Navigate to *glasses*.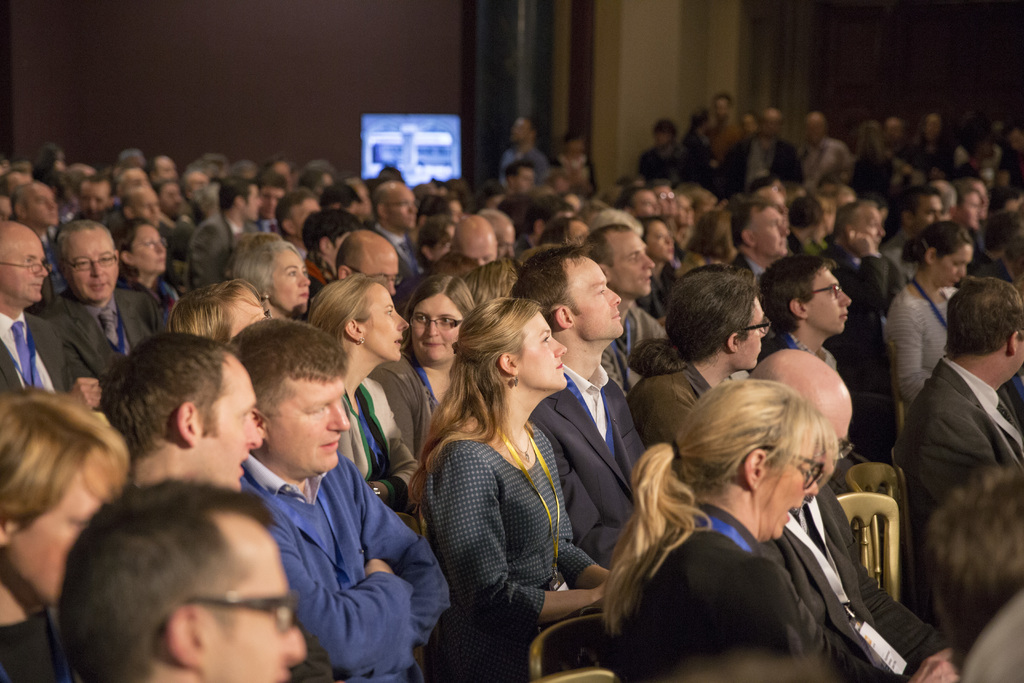
Navigation target: <box>745,317,776,333</box>.
